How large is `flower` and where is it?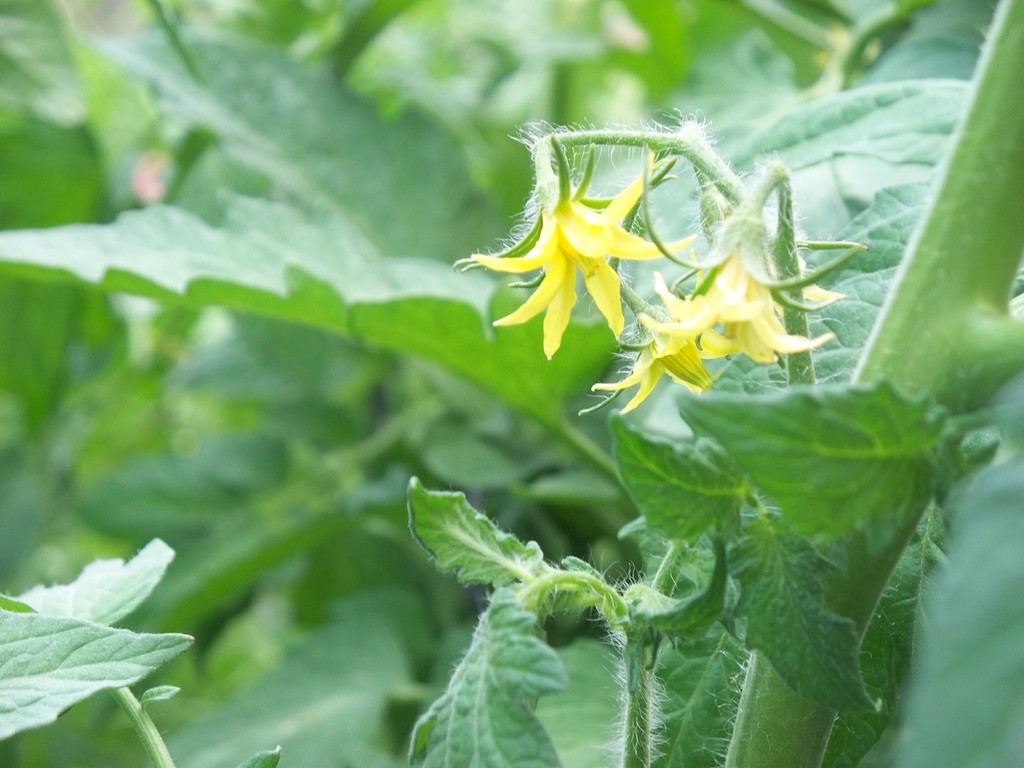
Bounding box: crop(638, 240, 828, 369).
